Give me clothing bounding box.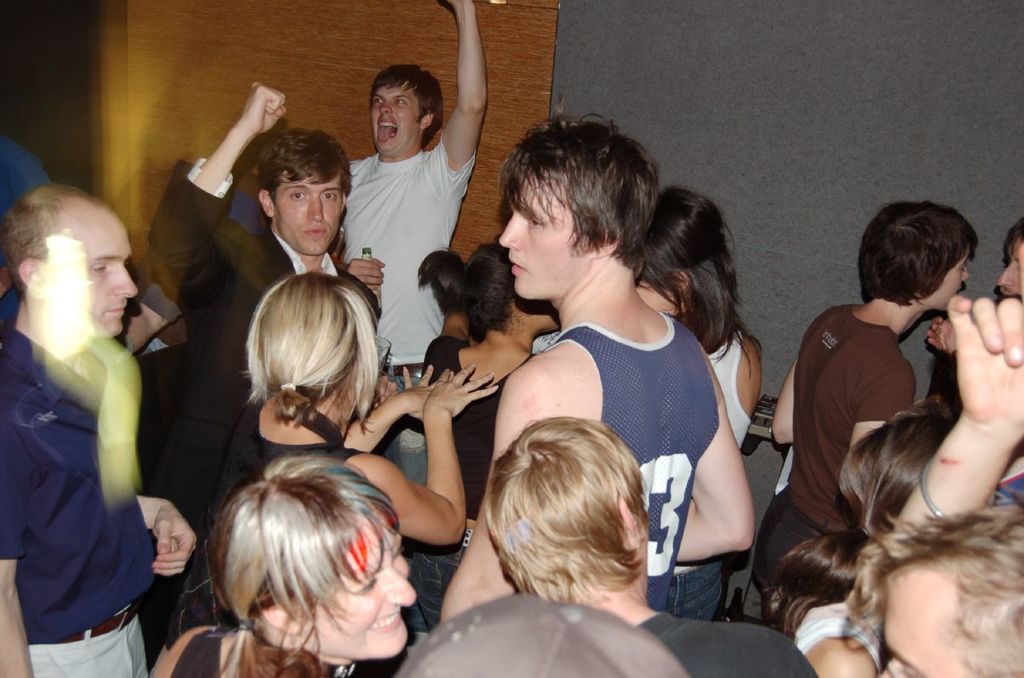
crop(531, 309, 722, 627).
